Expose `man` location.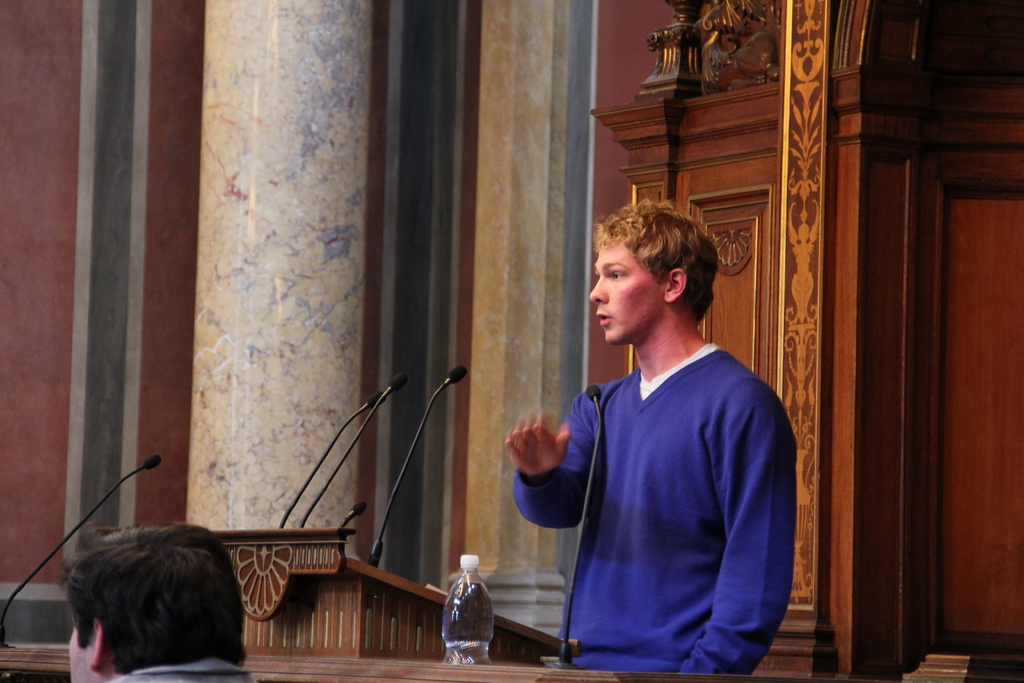
Exposed at 65, 520, 249, 682.
